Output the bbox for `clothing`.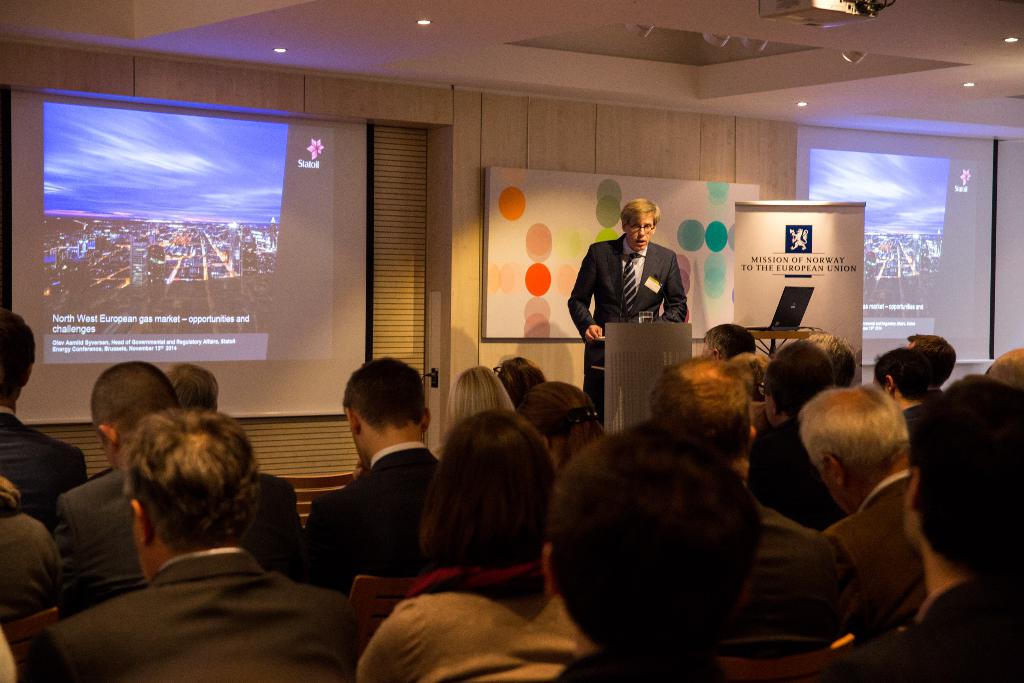
[x1=0, y1=481, x2=61, y2=625].
